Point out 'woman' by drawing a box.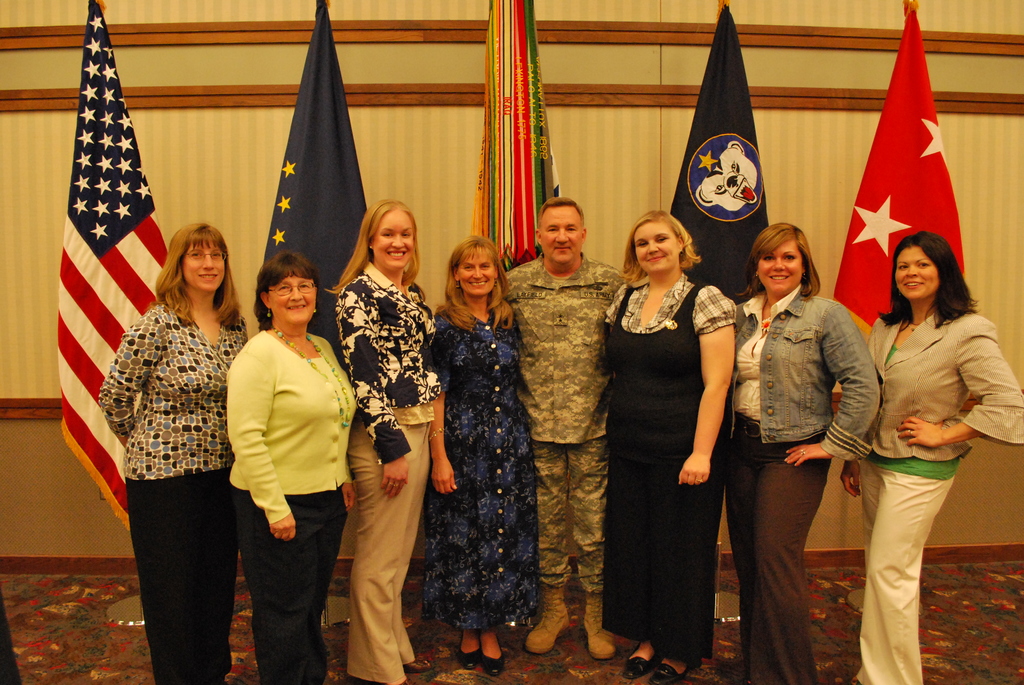
left=598, top=178, right=742, bottom=672.
